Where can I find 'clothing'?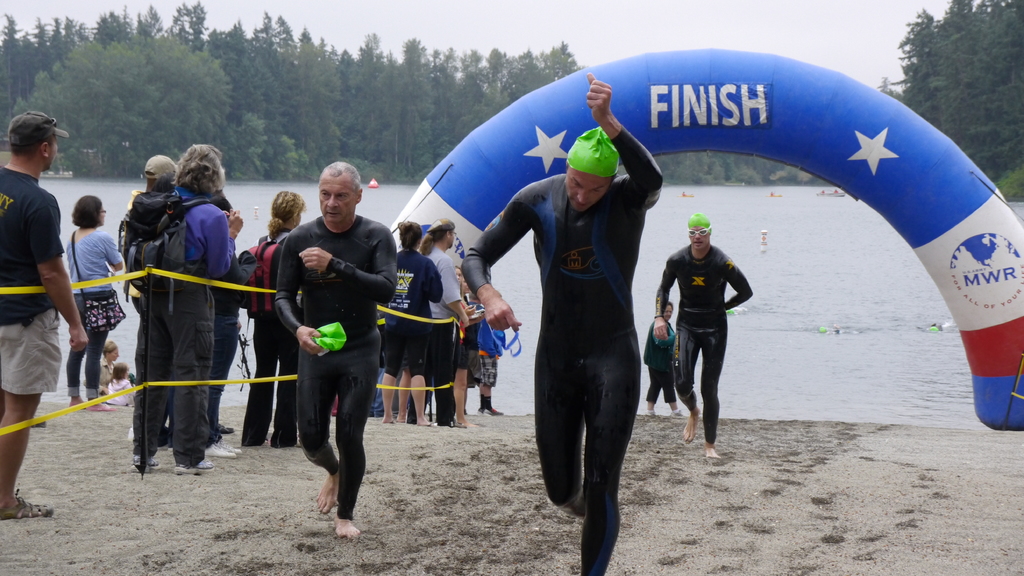
You can find it at bbox=(451, 292, 476, 372).
